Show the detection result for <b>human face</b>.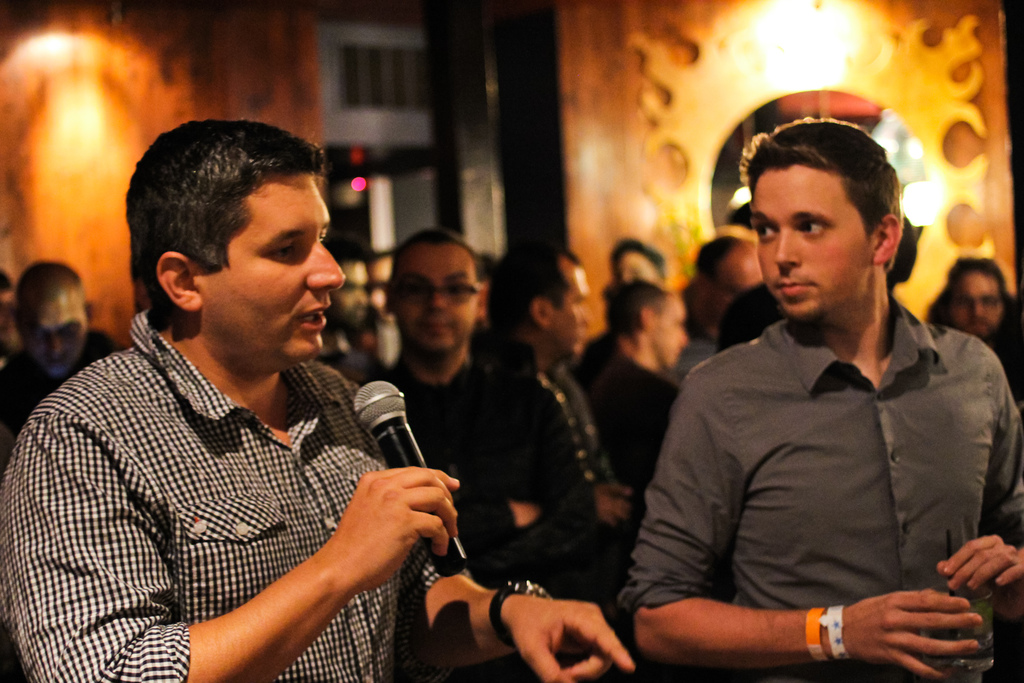
947:273:1004:336.
